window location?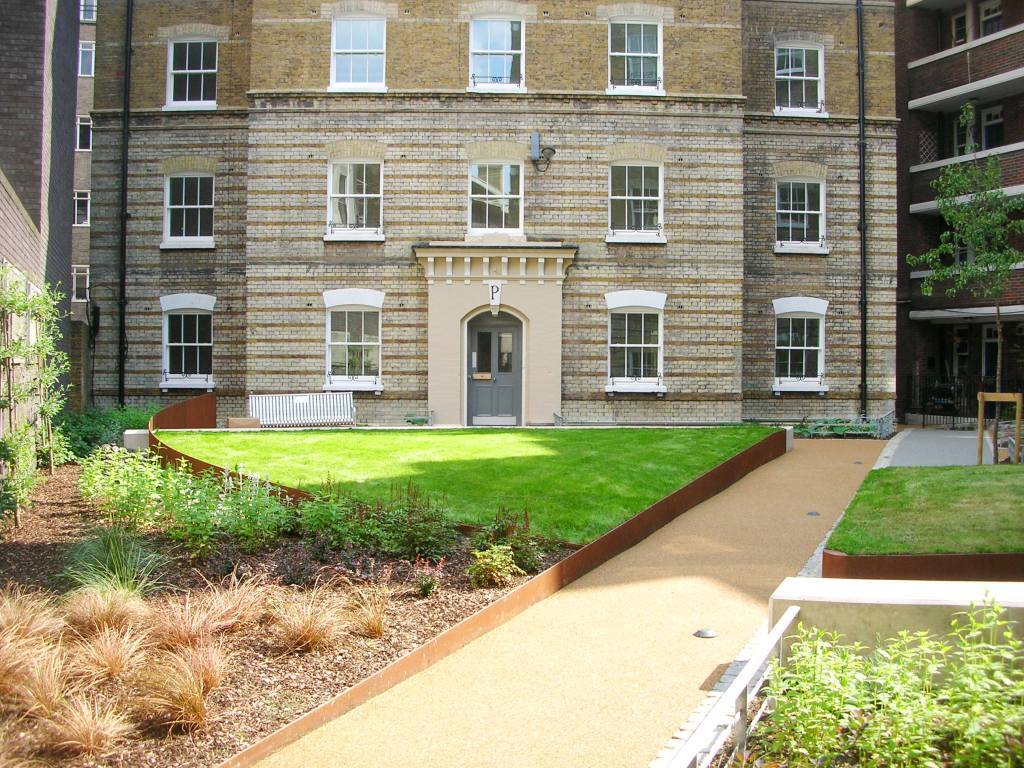
<bbox>599, 270, 675, 381</bbox>
